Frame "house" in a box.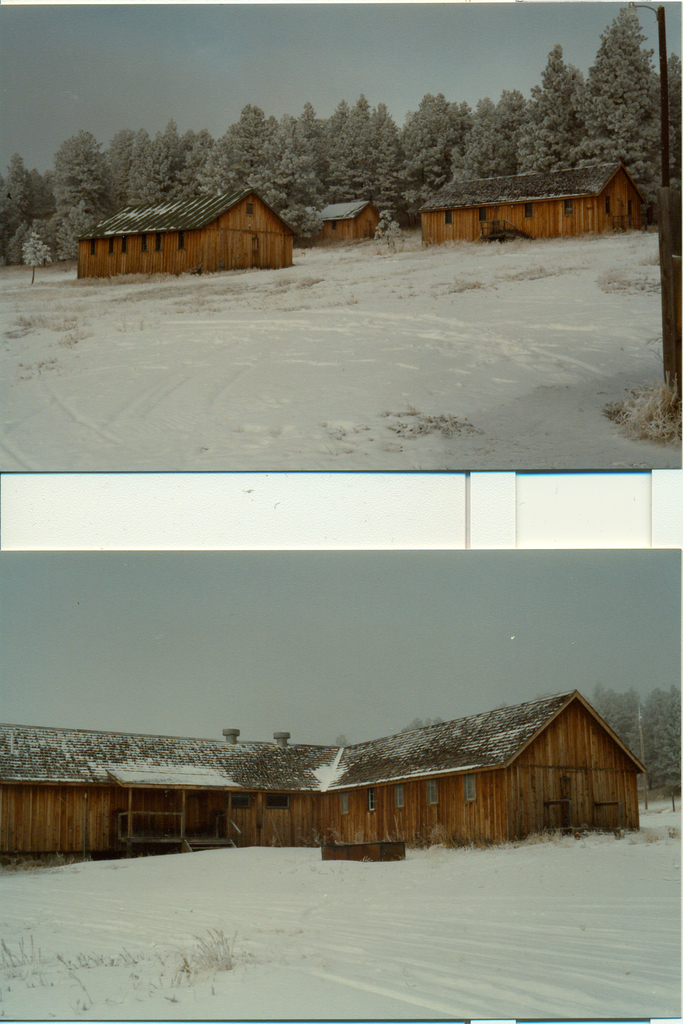
<bbox>77, 184, 295, 282</bbox>.
